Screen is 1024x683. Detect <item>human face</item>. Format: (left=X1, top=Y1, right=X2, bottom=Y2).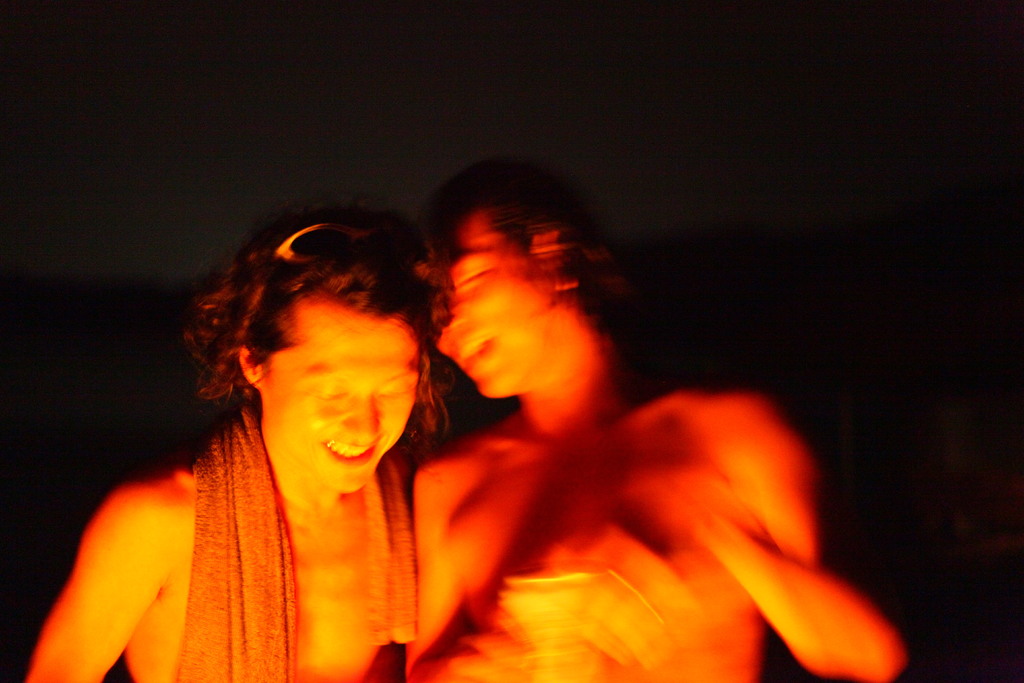
(left=259, top=299, right=420, bottom=491).
